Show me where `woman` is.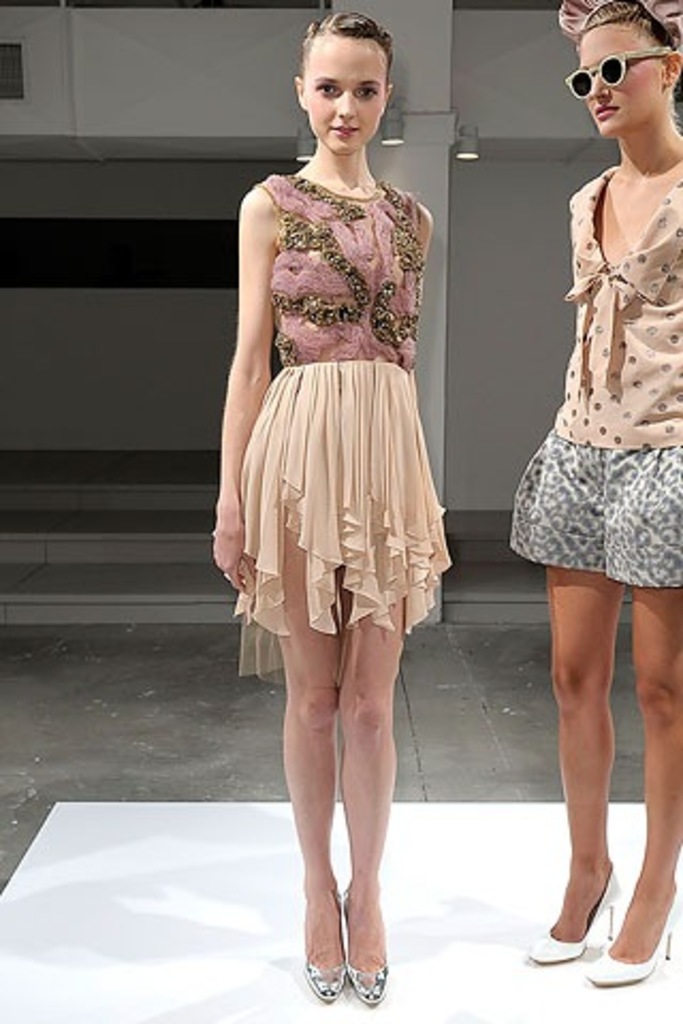
`woman` is at x1=527, y1=0, x2=681, y2=986.
